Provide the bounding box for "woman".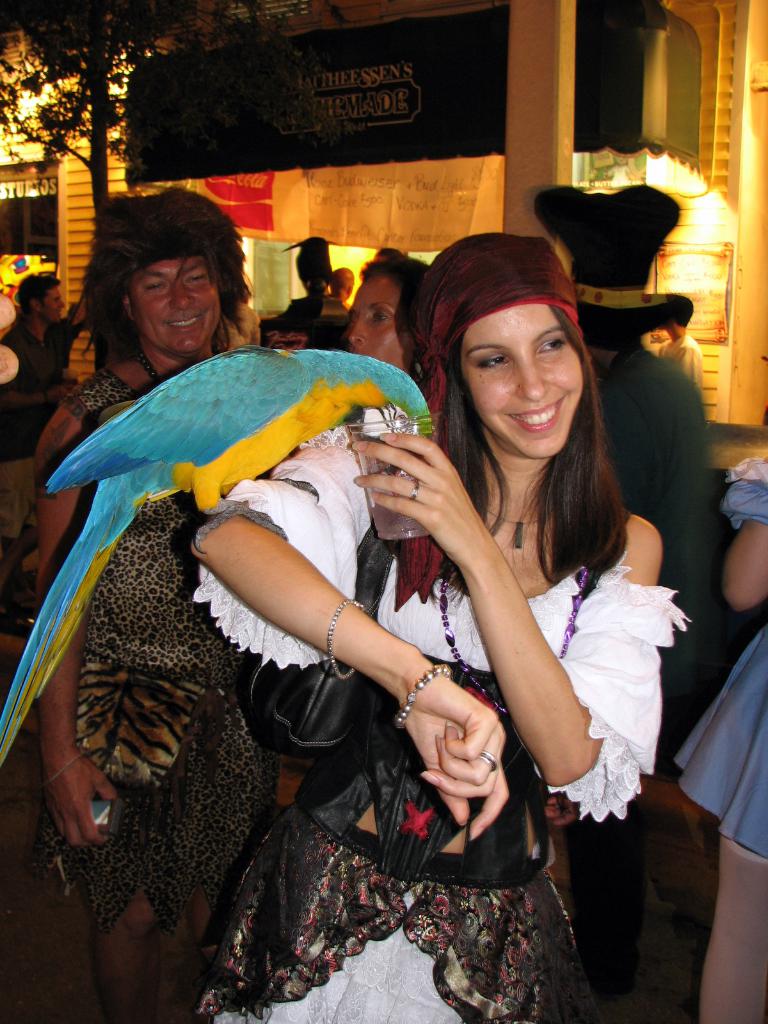
182, 227, 682, 1023.
